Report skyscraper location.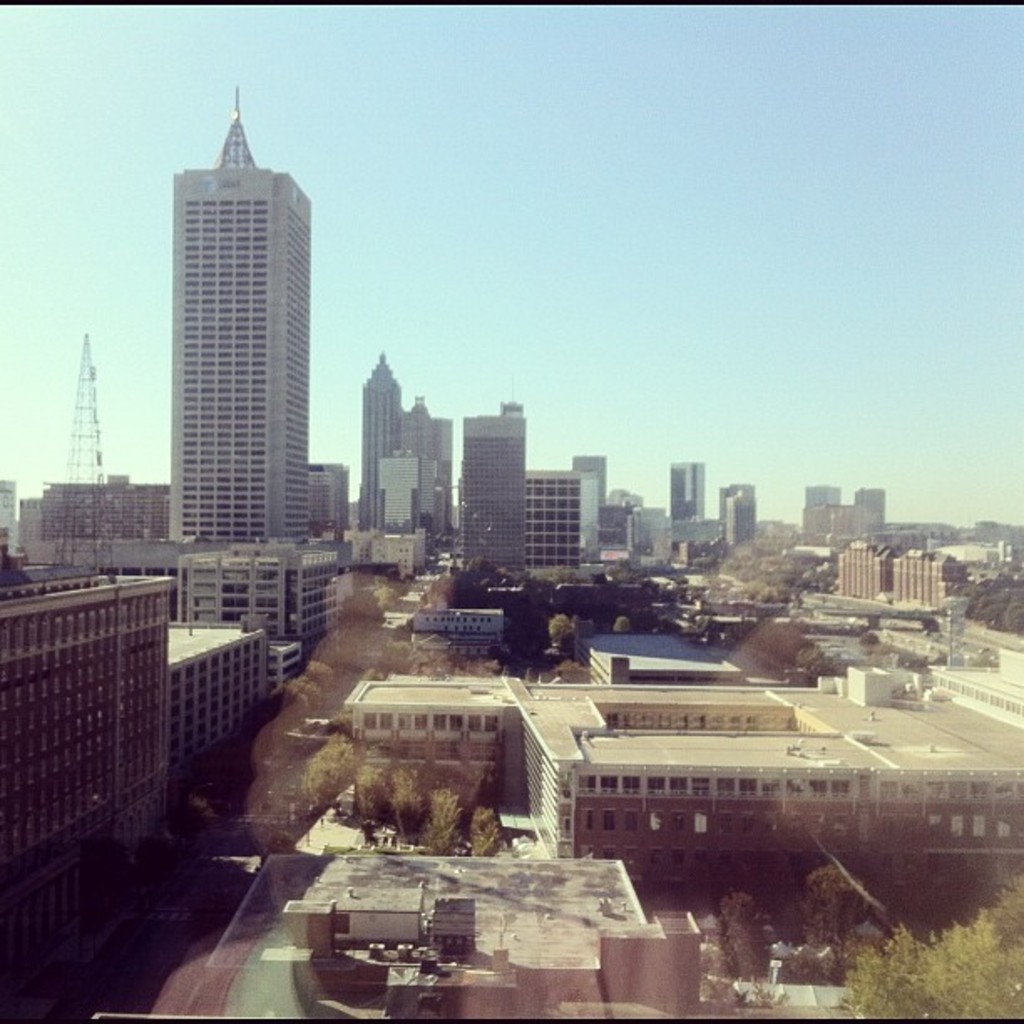
Report: {"x1": 519, "y1": 468, "x2": 581, "y2": 562}.
